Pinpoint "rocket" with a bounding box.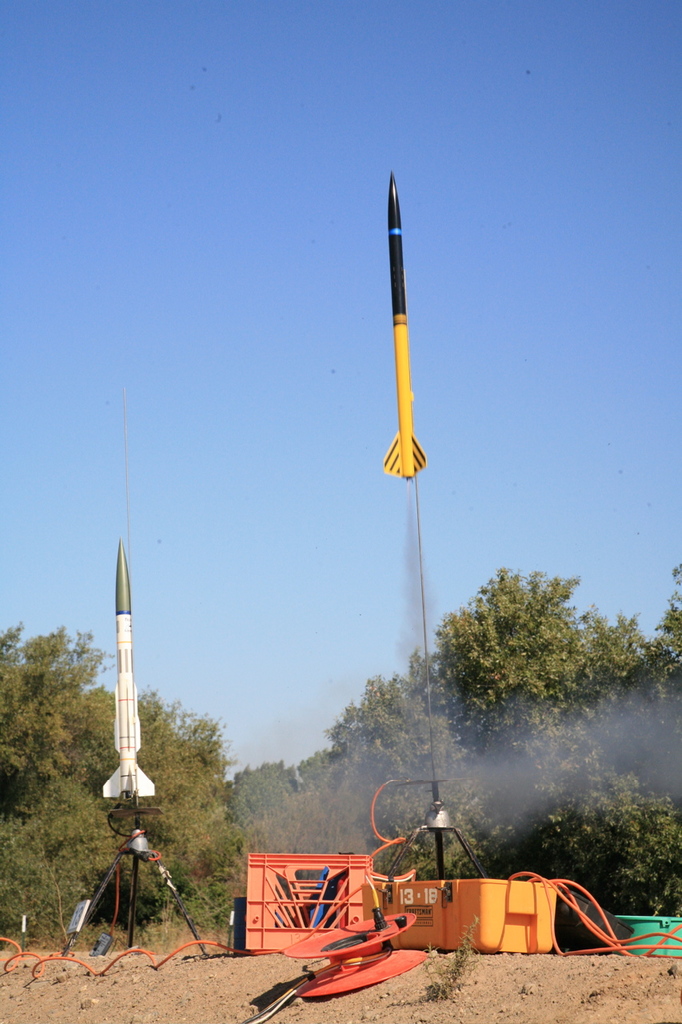
bbox=(383, 170, 424, 475).
